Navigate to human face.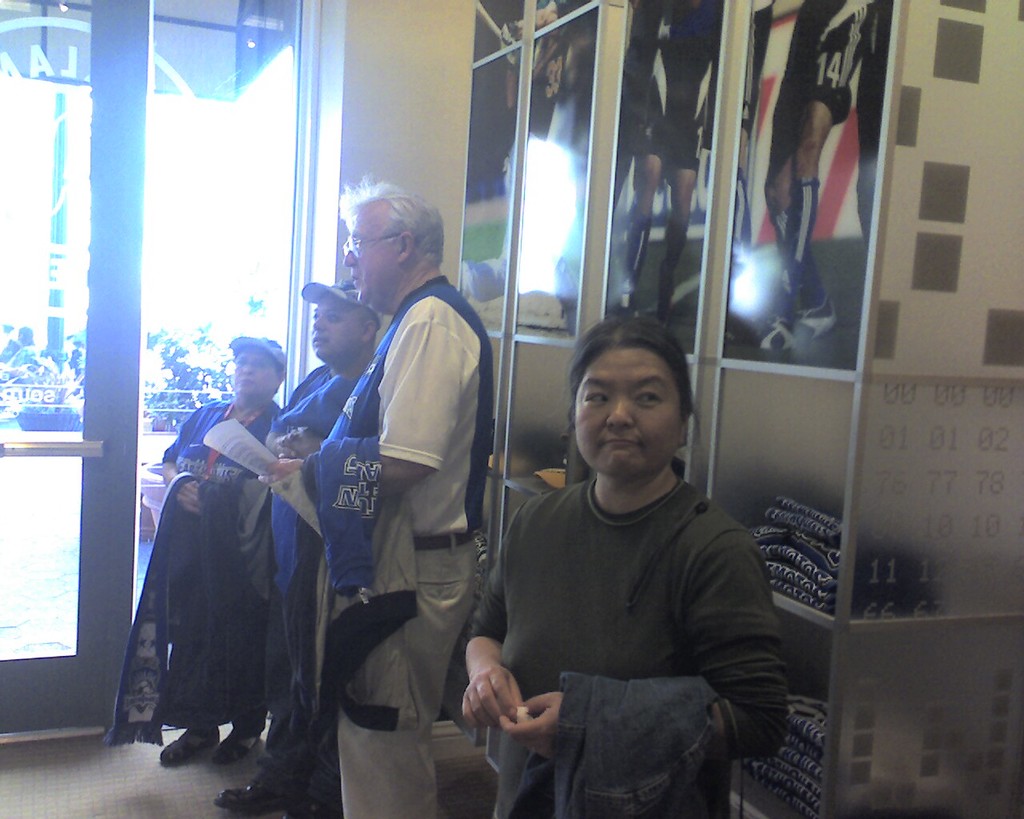
Navigation target: <box>571,352,685,487</box>.
